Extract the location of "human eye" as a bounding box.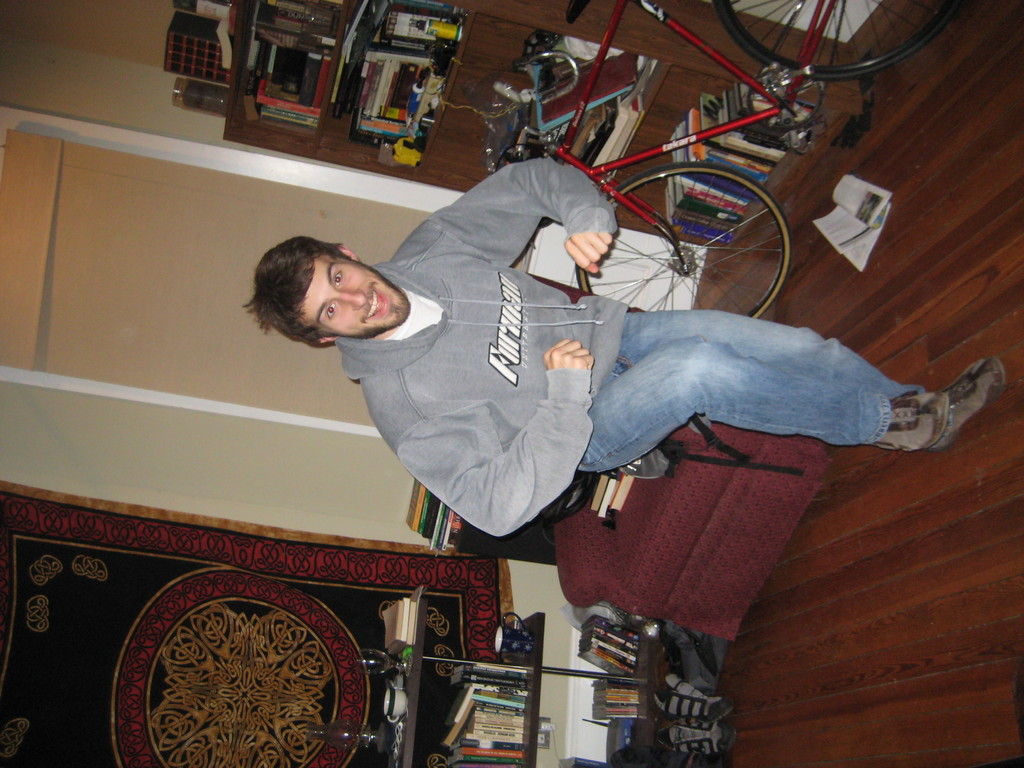
[x1=333, y1=267, x2=344, y2=289].
